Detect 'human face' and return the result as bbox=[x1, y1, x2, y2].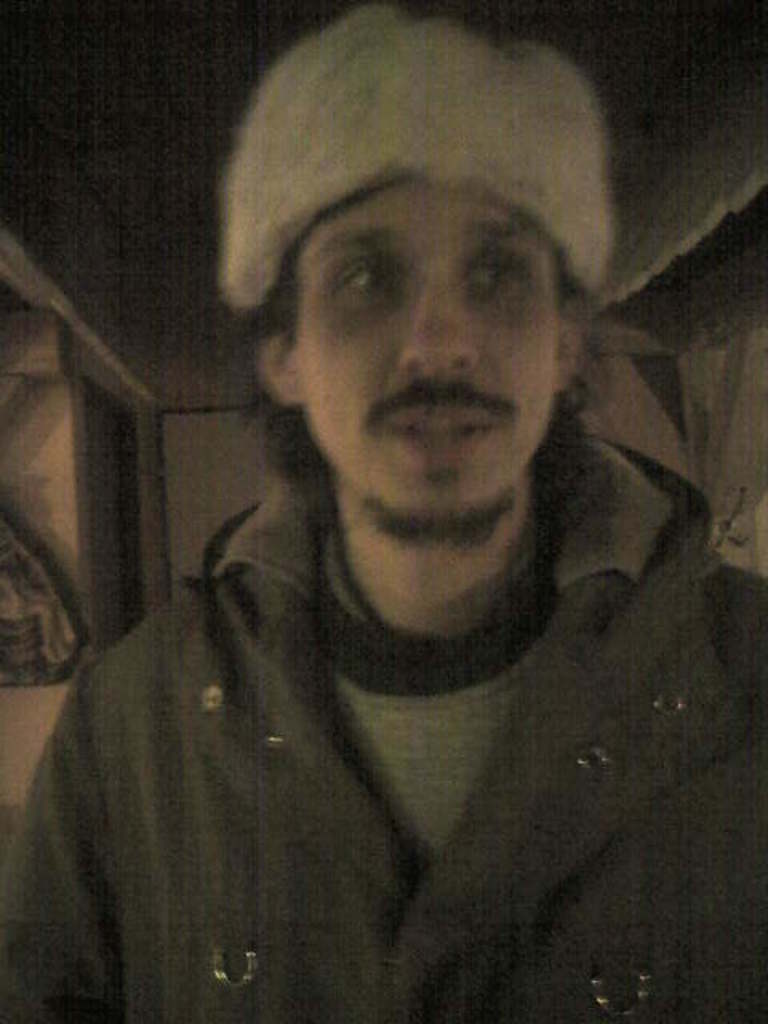
bbox=[301, 181, 565, 538].
